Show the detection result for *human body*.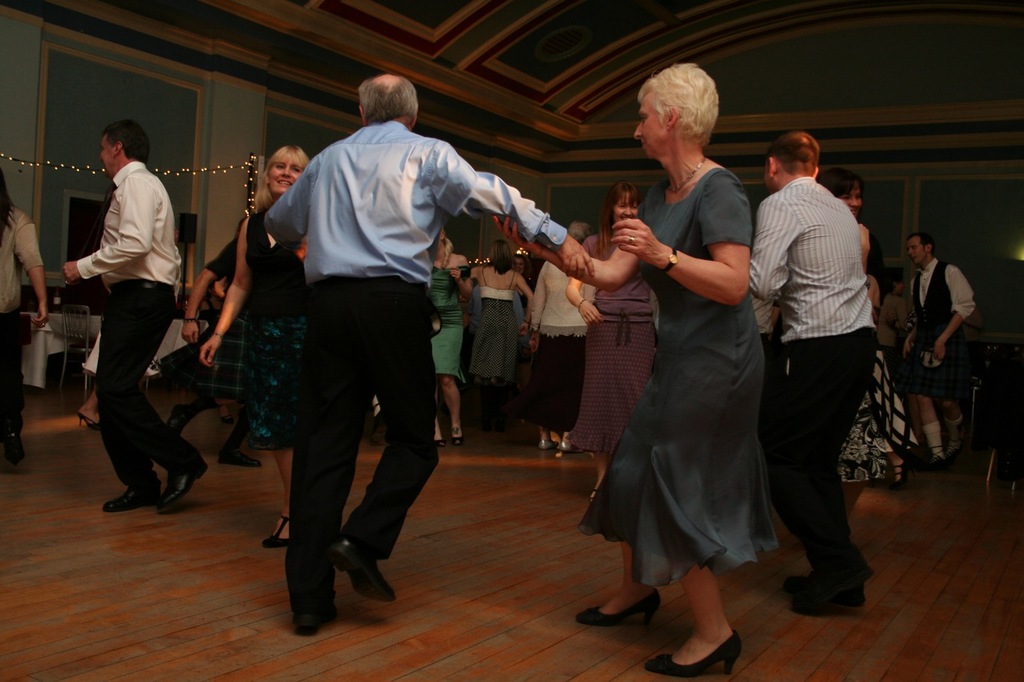
select_region(0, 168, 47, 469).
